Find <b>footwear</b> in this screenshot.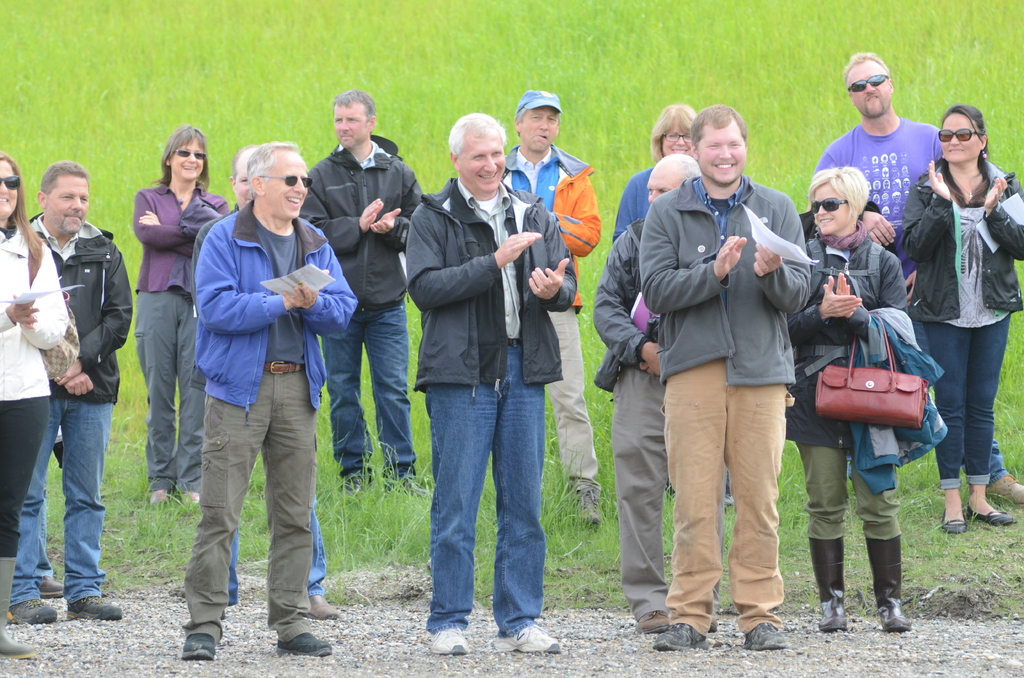
The bounding box for <b>footwear</b> is [left=341, top=479, right=367, bottom=506].
